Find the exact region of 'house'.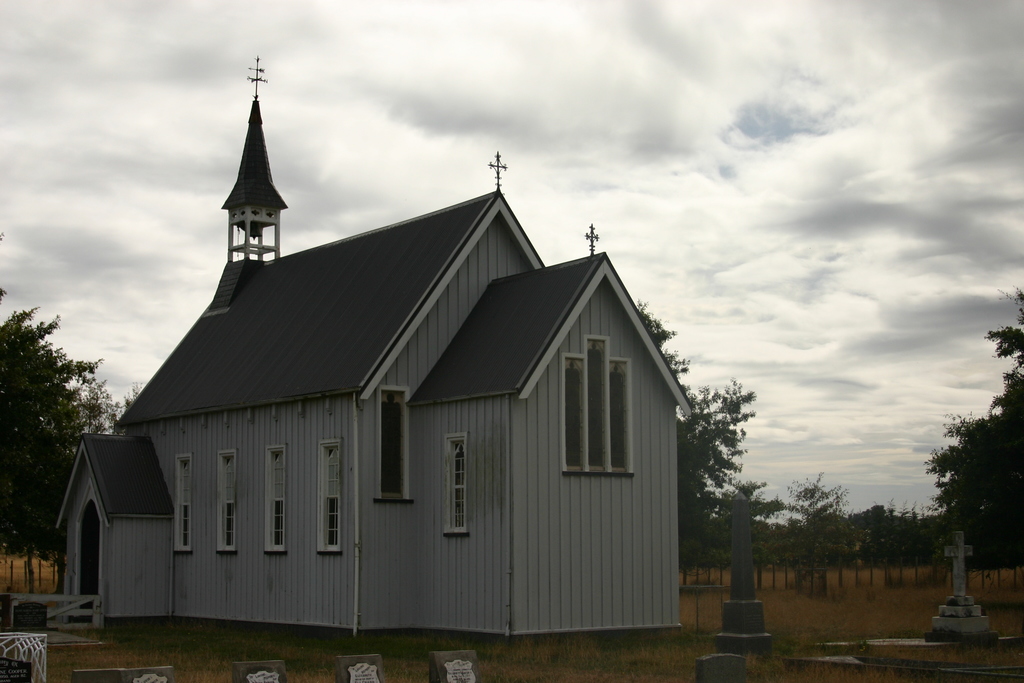
Exact region: detection(90, 90, 713, 664).
